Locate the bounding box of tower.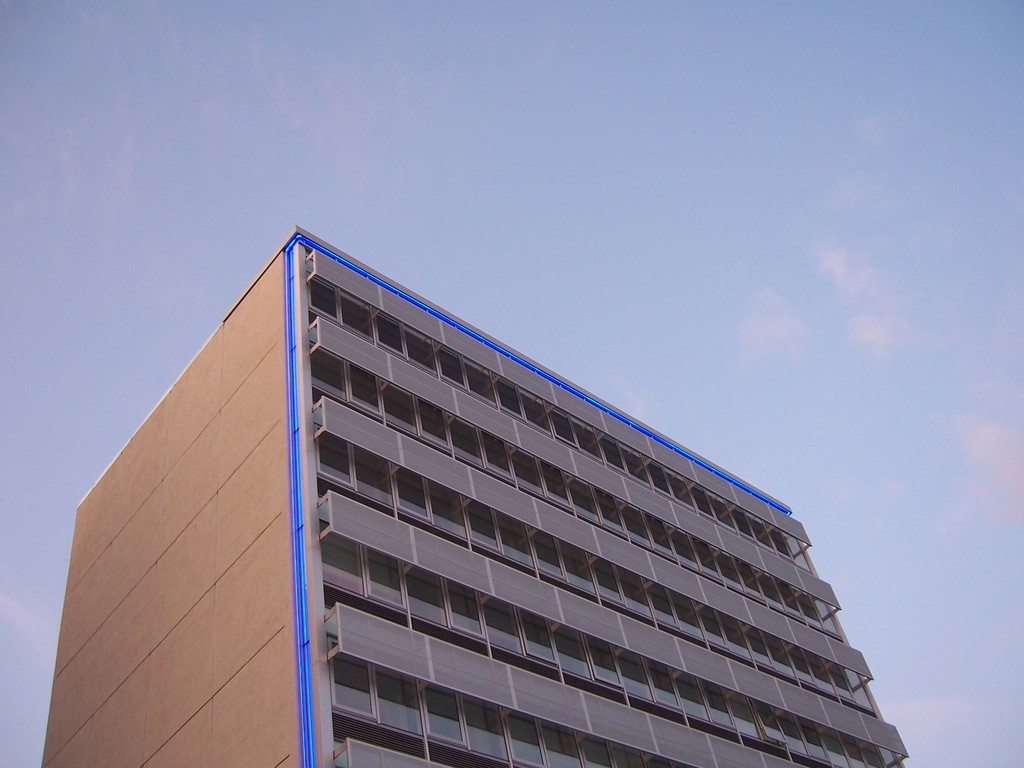
Bounding box: box=[31, 200, 900, 760].
